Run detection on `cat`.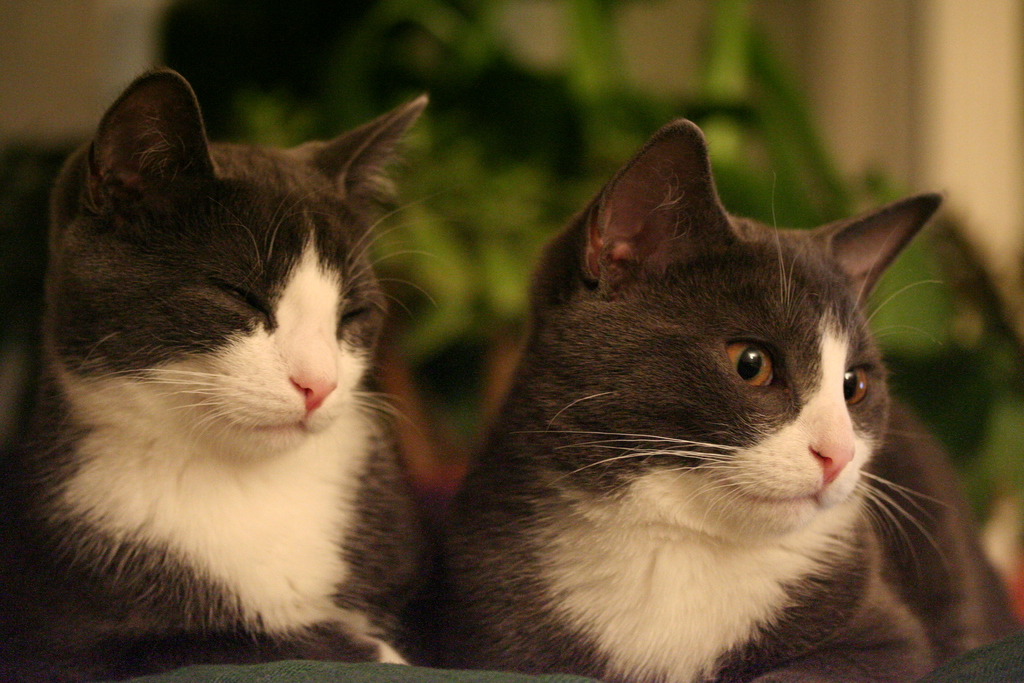
Result: x1=4, y1=64, x2=437, y2=667.
